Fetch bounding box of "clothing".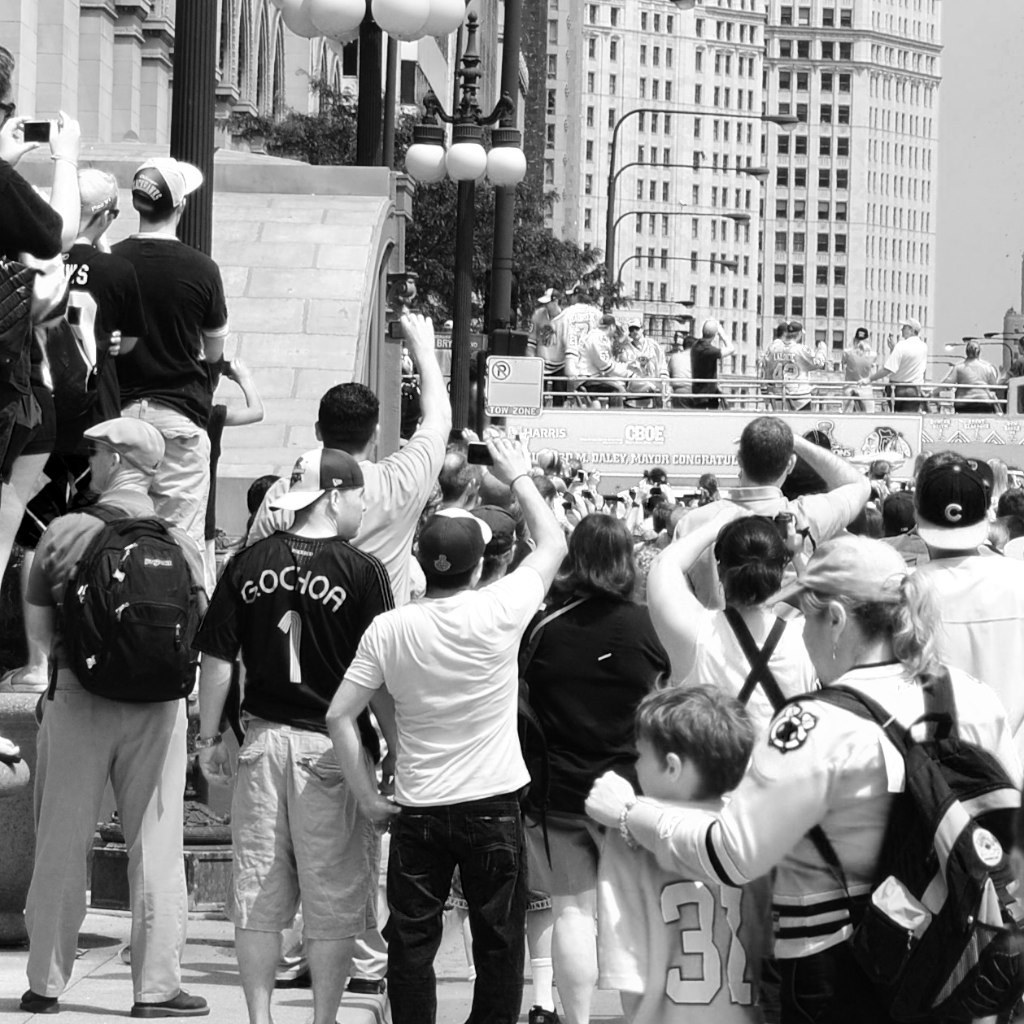
Bbox: locate(213, 349, 465, 622).
